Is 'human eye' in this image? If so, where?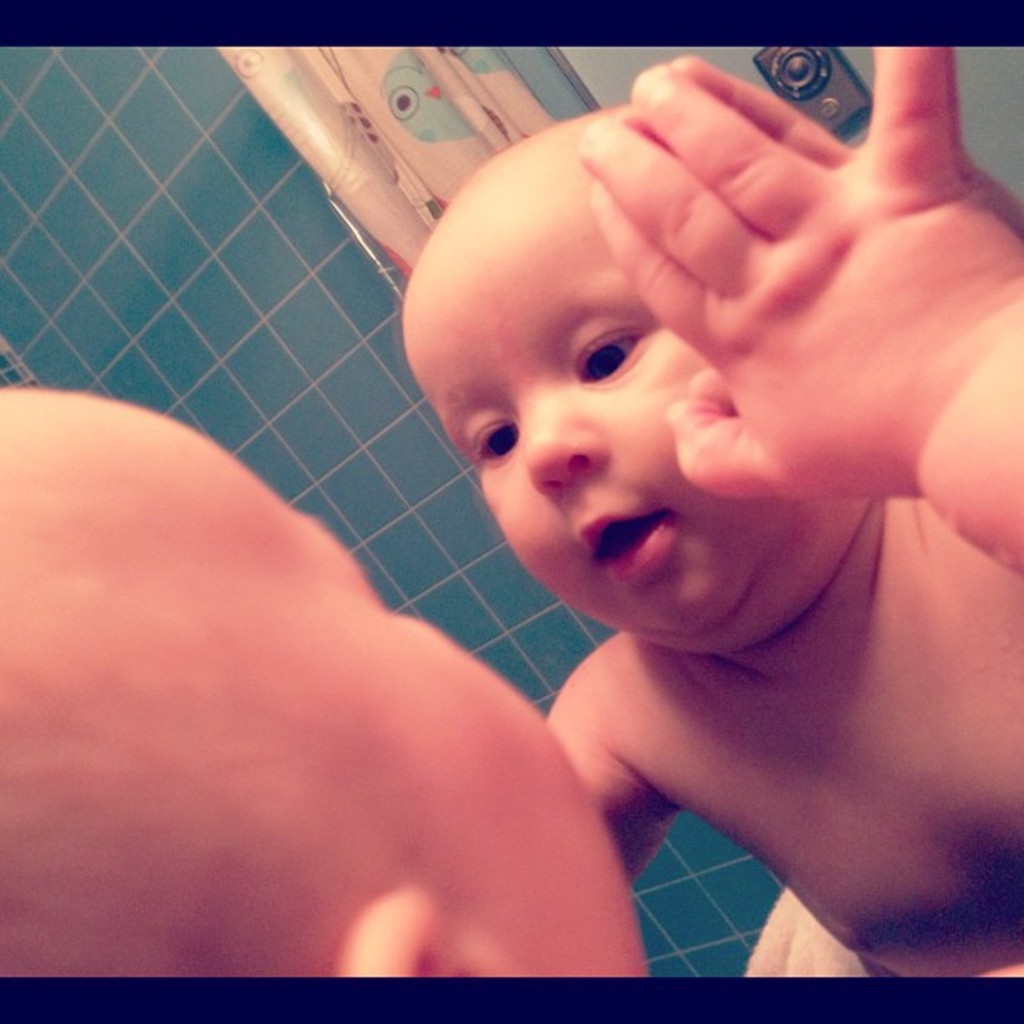
Yes, at [x1=566, y1=308, x2=664, y2=385].
